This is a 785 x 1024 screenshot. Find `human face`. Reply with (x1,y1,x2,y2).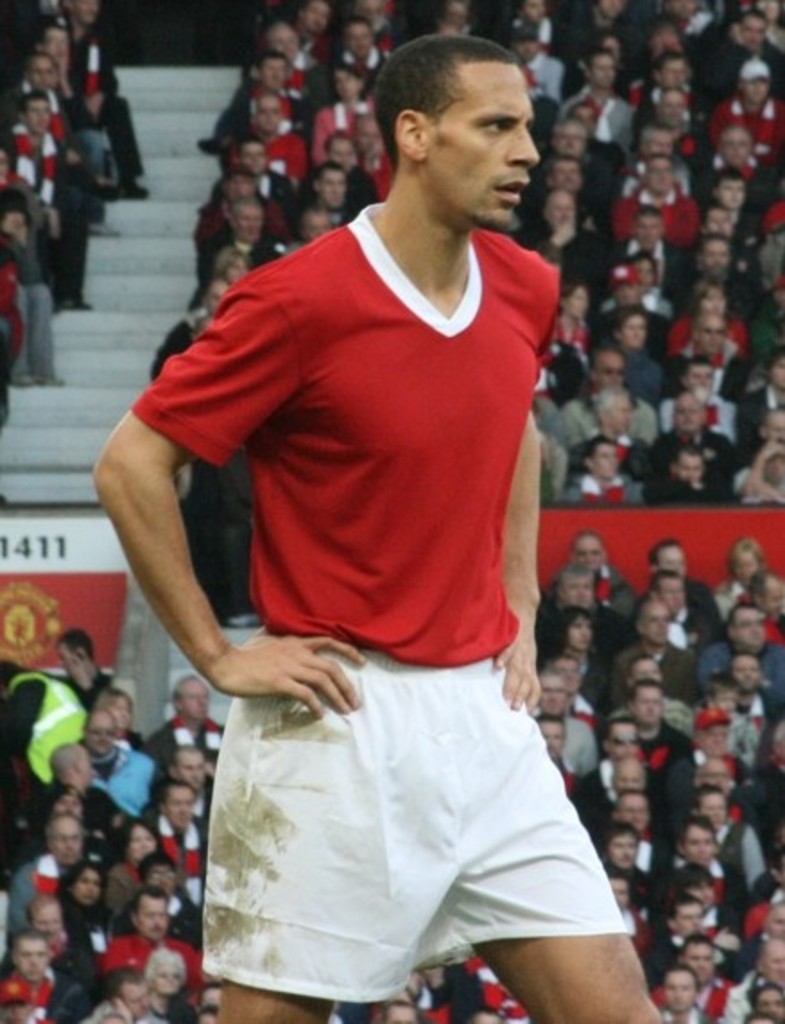
(613,276,647,307).
